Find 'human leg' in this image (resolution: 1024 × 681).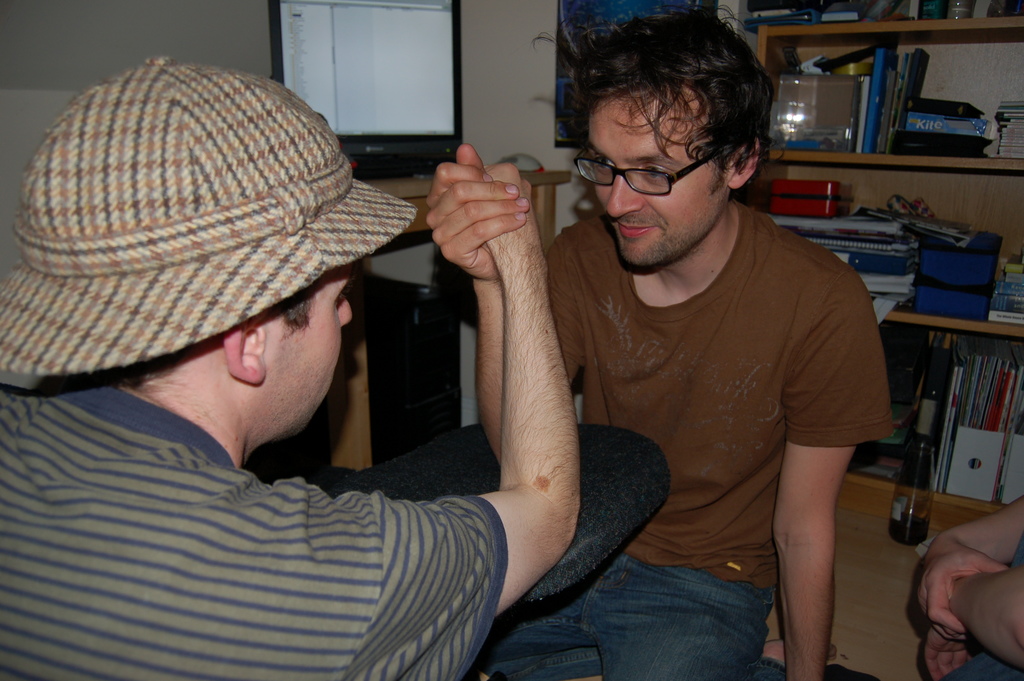
577, 563, 771, 680.
